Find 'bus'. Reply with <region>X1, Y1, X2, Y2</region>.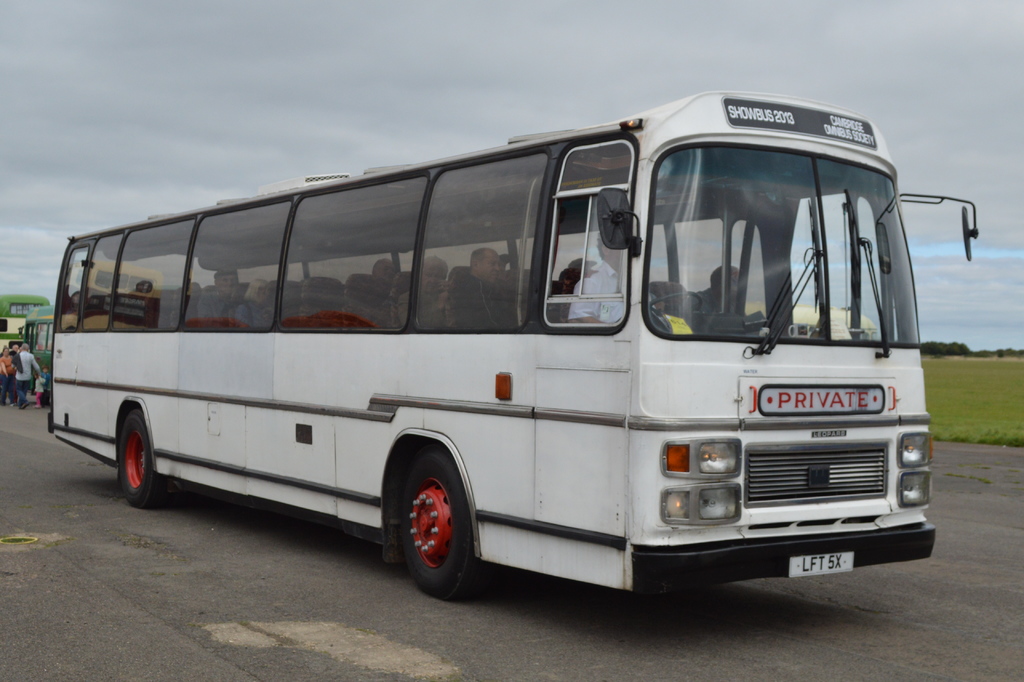
<region>0, 291, 49, 361</region>.
